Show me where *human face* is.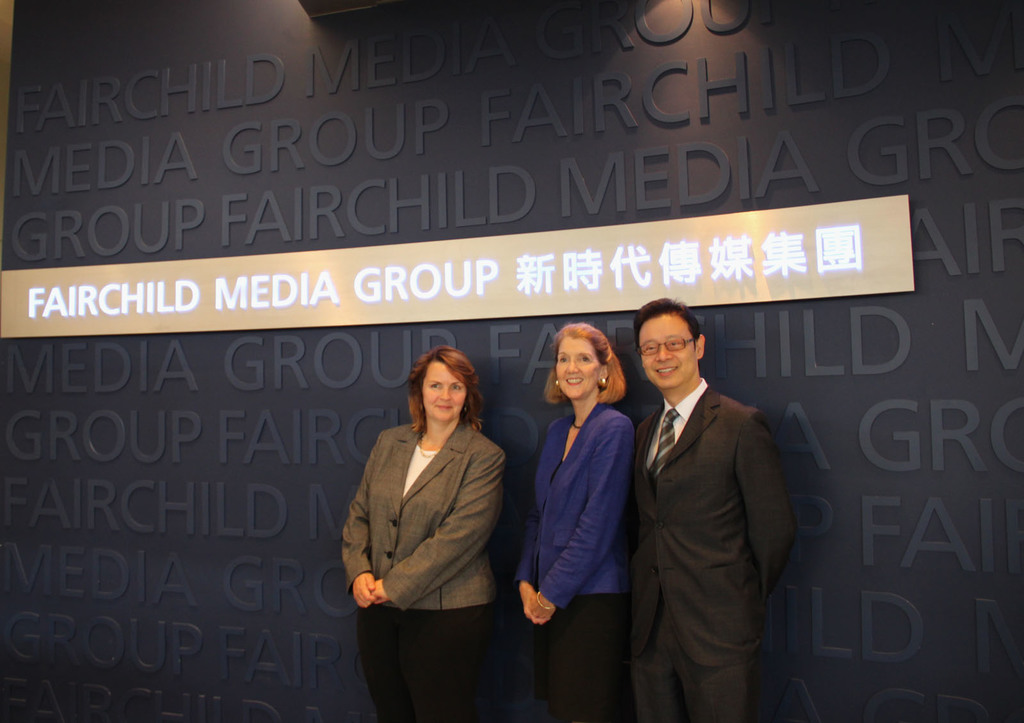
*human face* is at <box>559,339,600,398</box>.
